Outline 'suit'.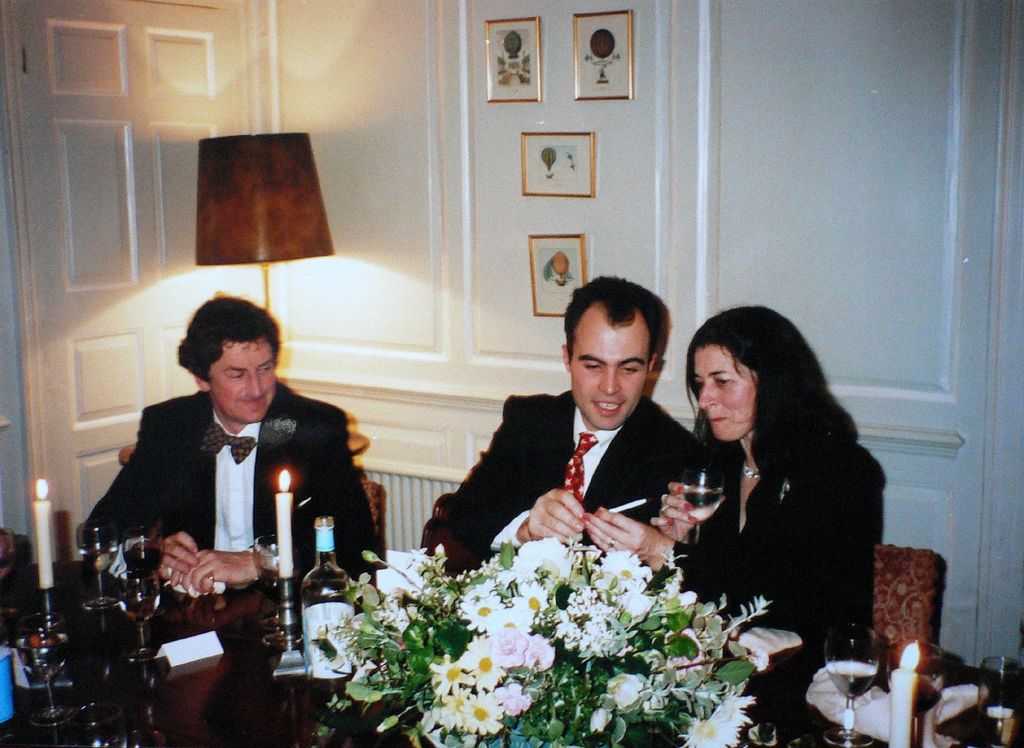
Outline: rect(79, 388, 379, 574).
